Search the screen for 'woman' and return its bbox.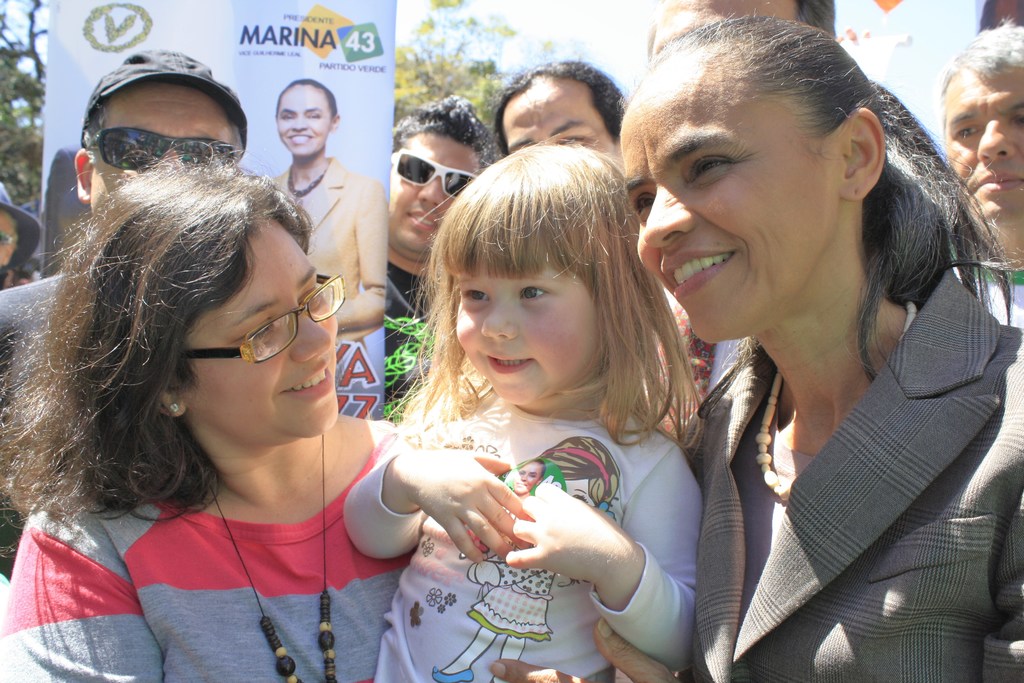
Found: box(264, 73, 388, 345).
